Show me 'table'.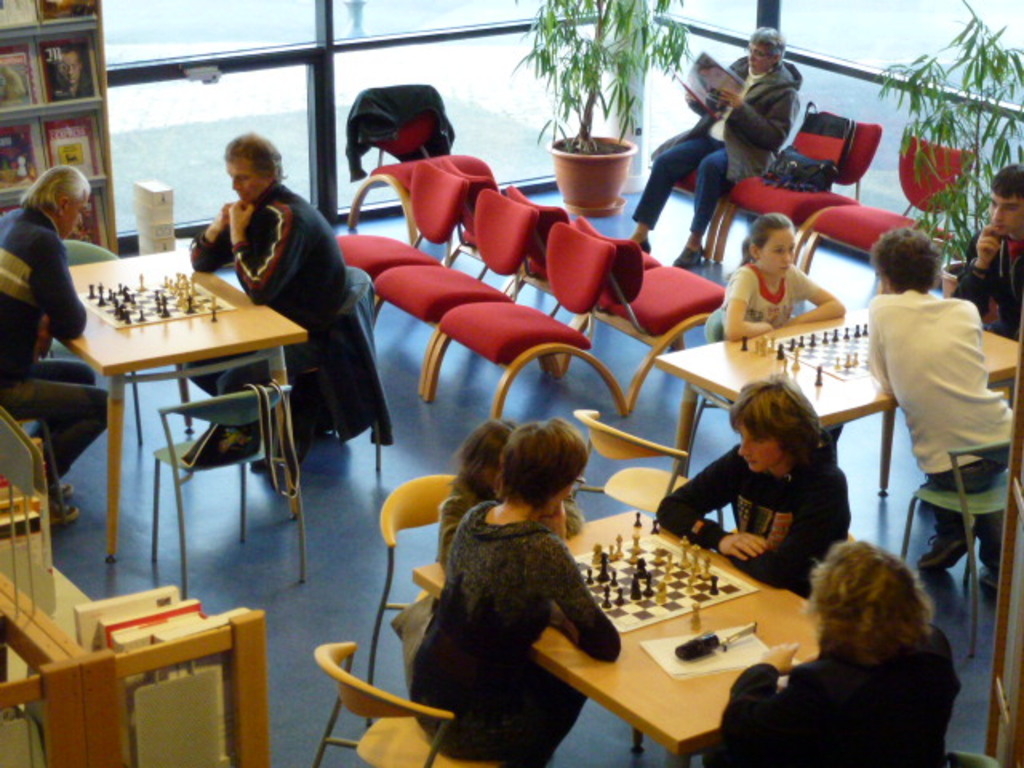
'table' is here: 48, 248, 309, 562.
